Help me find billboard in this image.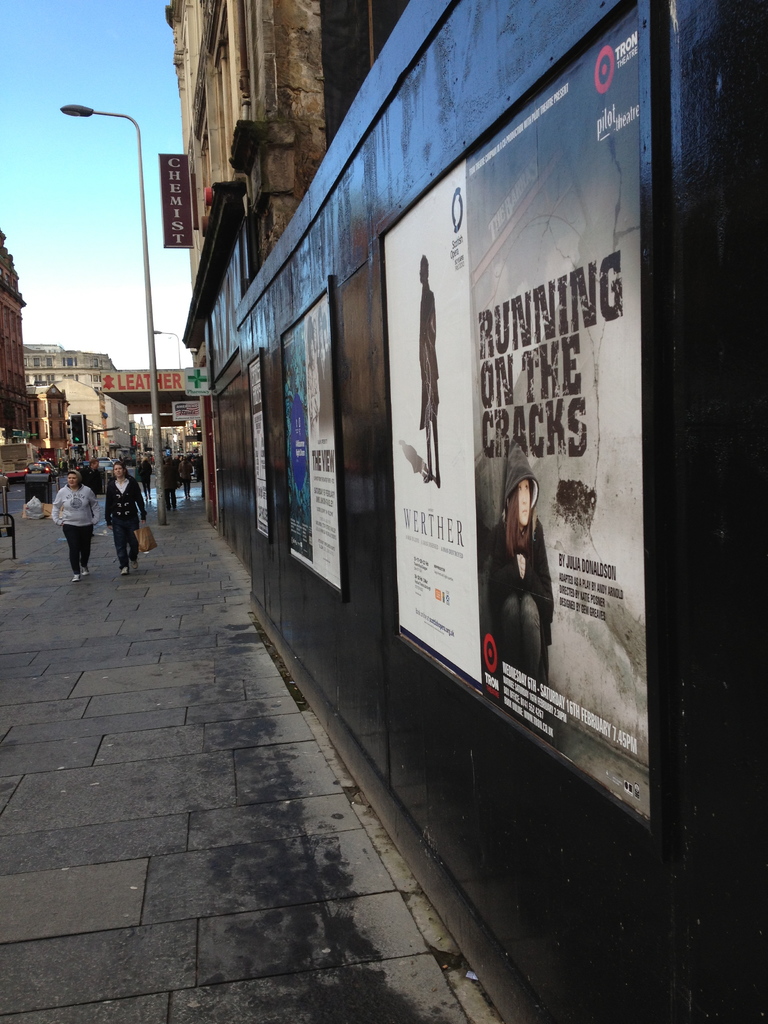
Found it: {"left": 385, "top": 16, "right": 653, "bottom": 831}.
